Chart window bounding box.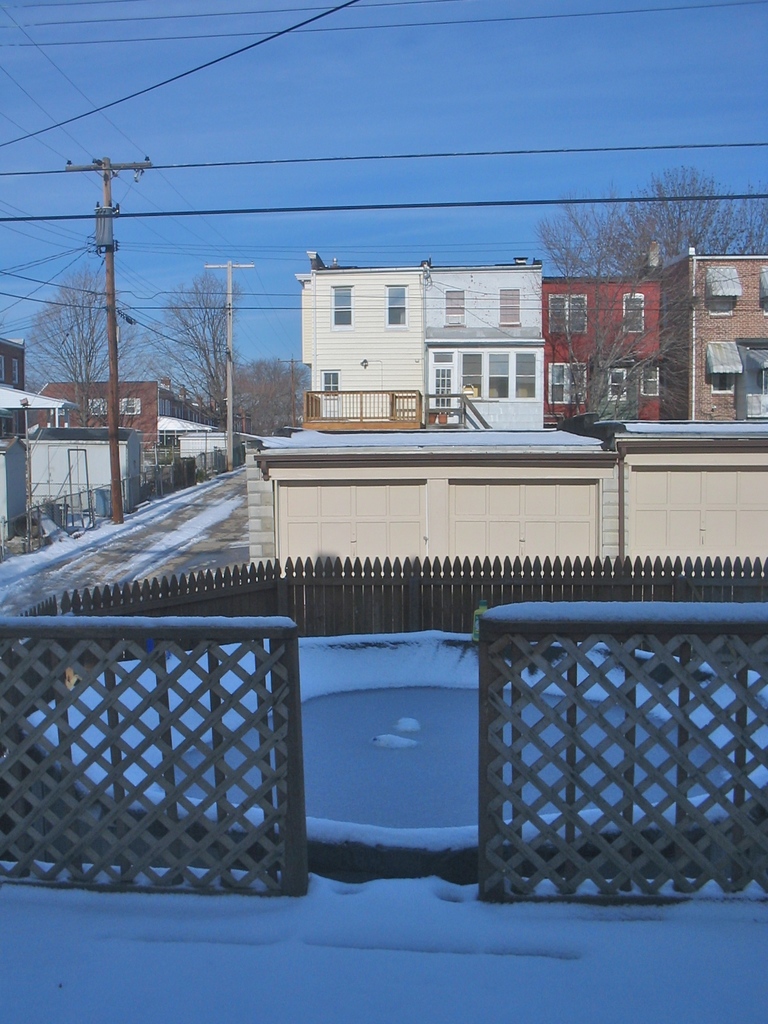
Charted: left=618, top=282, right=646, bottom=335.
